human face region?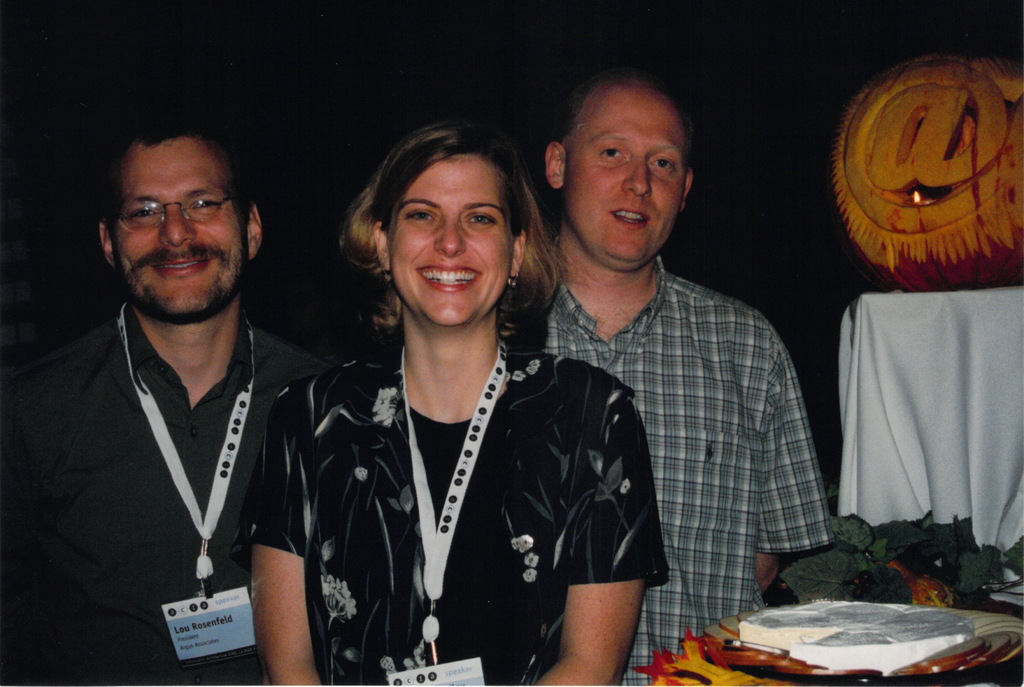
bbox(381, 147, 513, 324)
